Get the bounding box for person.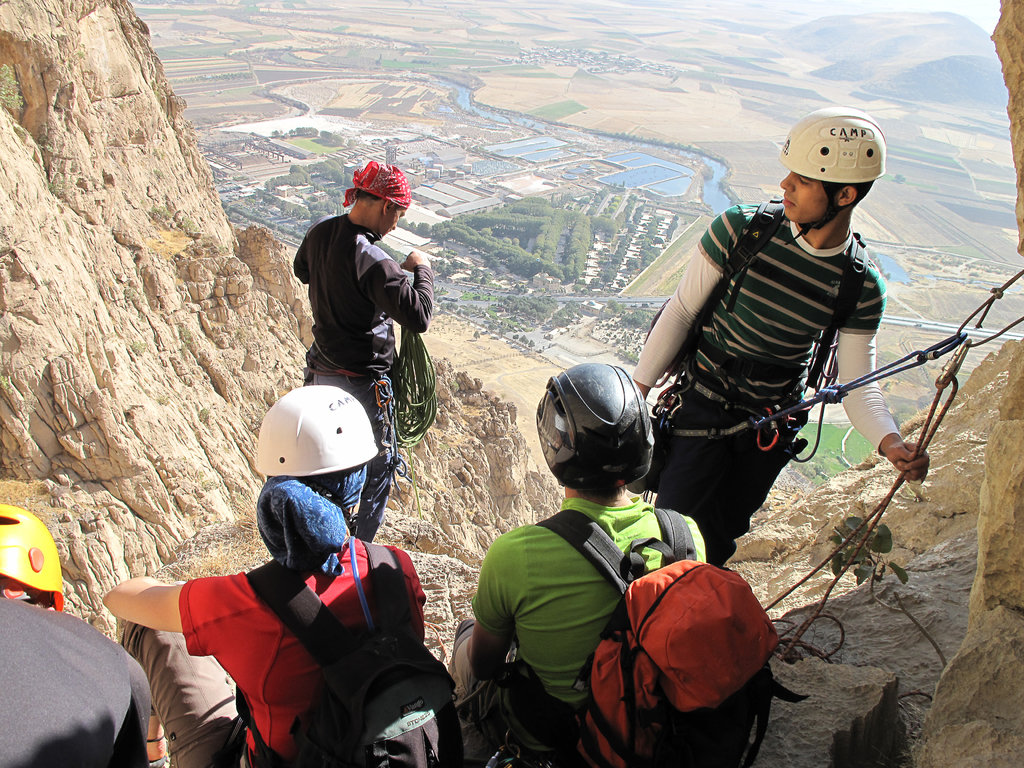
box(285, 158, 439, 545).
